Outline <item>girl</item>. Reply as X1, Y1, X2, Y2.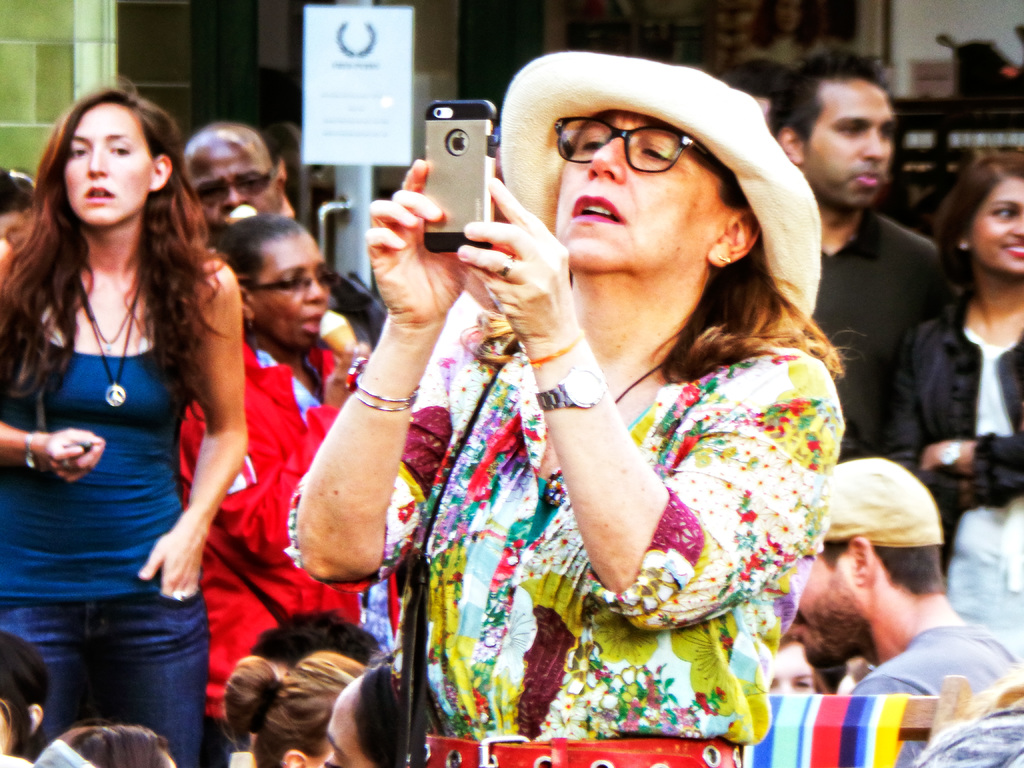
888, 152, 1023, 541.
